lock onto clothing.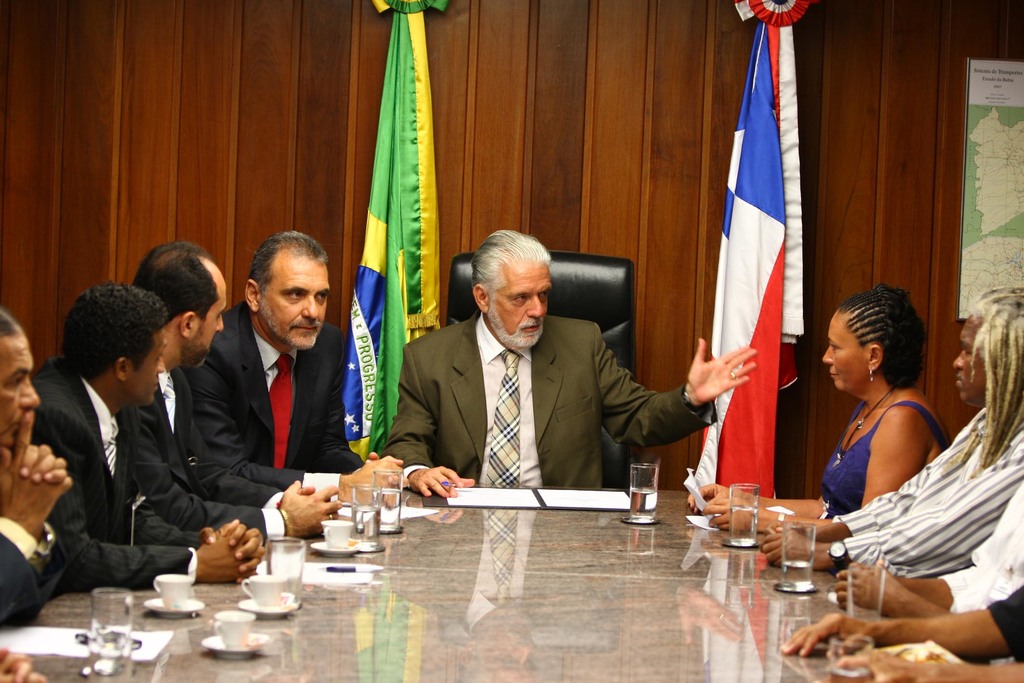
Locked: left=945, top=488, right=1017, bottom=635.
